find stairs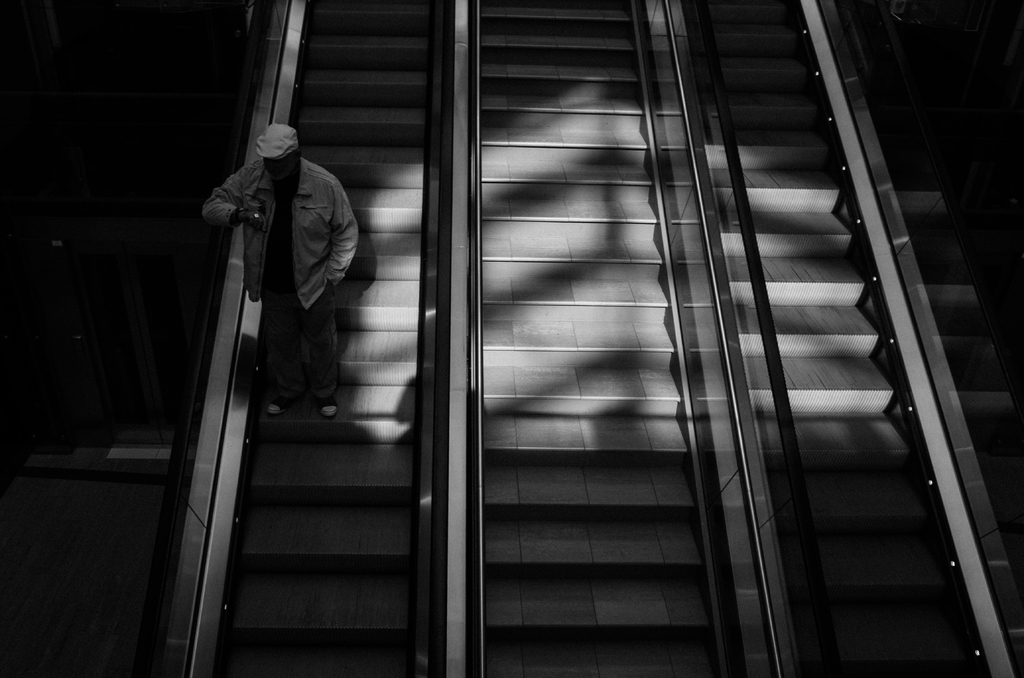
204,0,436,677
